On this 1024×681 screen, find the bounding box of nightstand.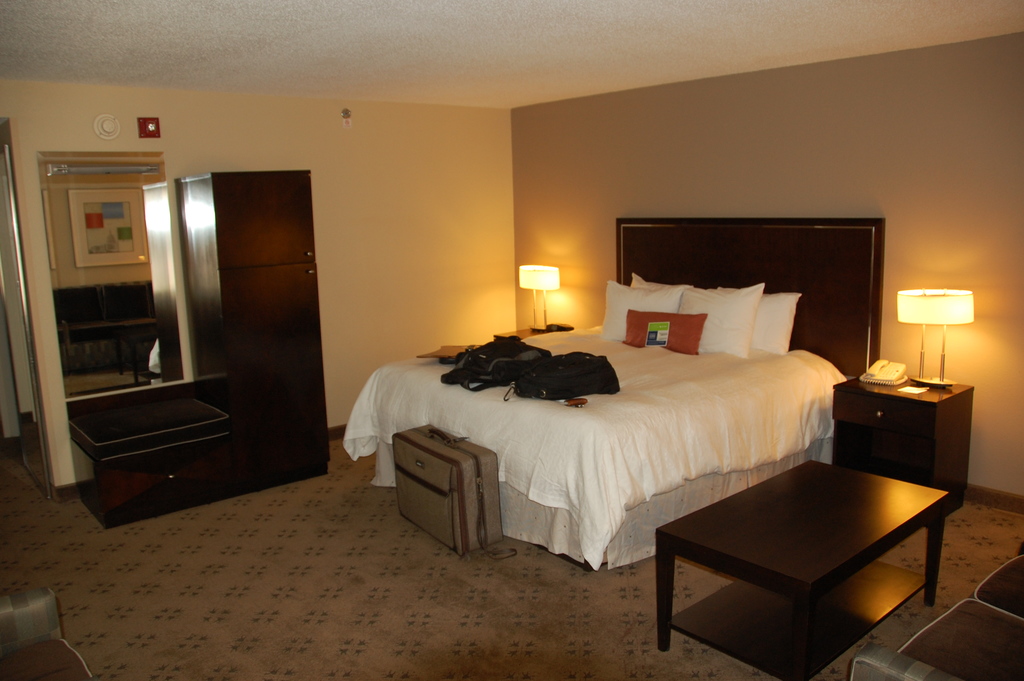
Bounding box: box=[839, 368, 979, 508].
